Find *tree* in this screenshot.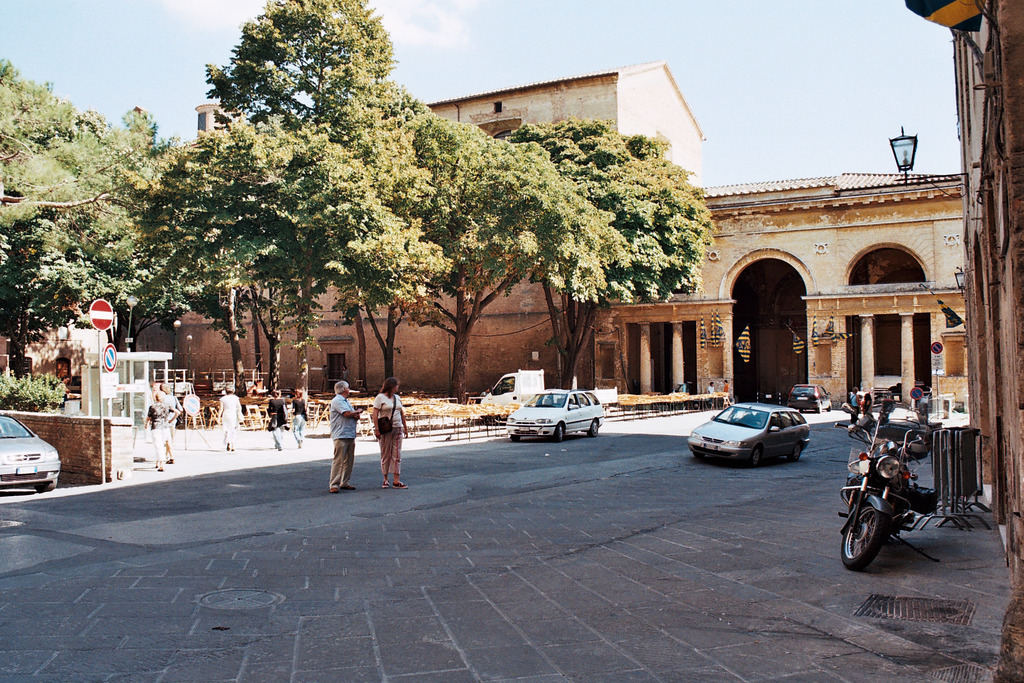
The bounding box for *tree* is left=502, top=121, right=717, bottom=399.
